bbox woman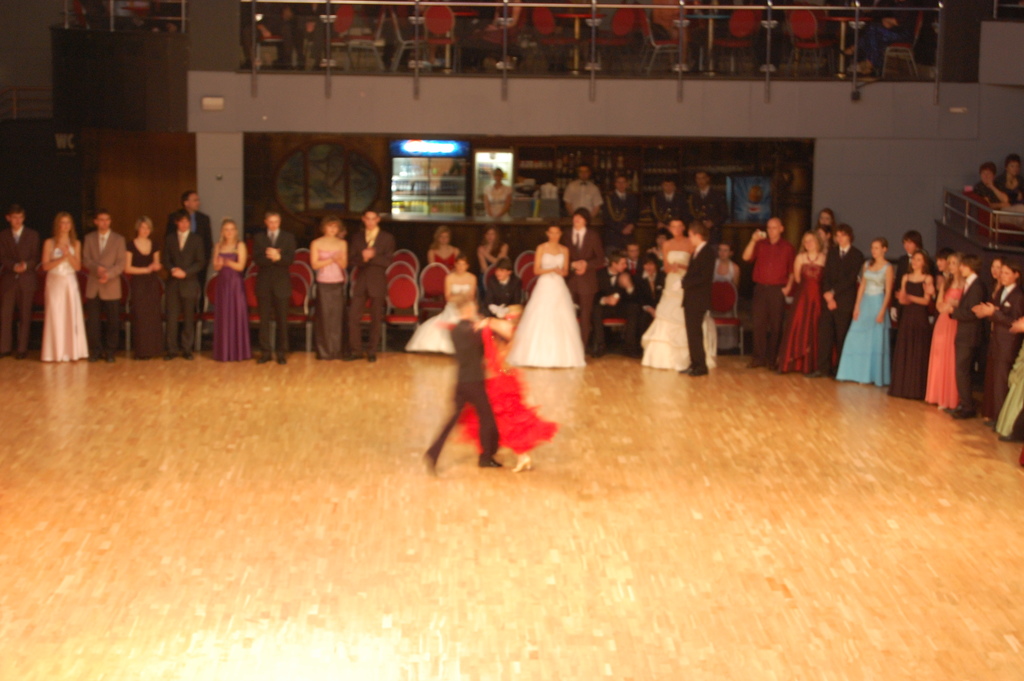
left=831, top=241, right=900, bottom=381
